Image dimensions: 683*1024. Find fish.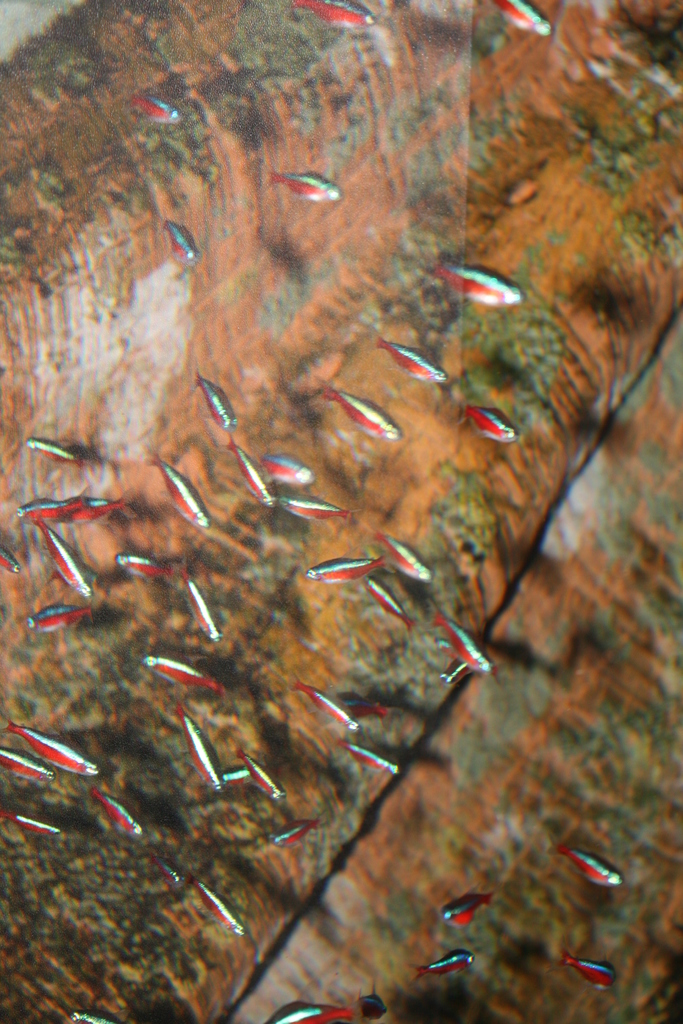
(left=322, top=382, right=400, bottom=442).
